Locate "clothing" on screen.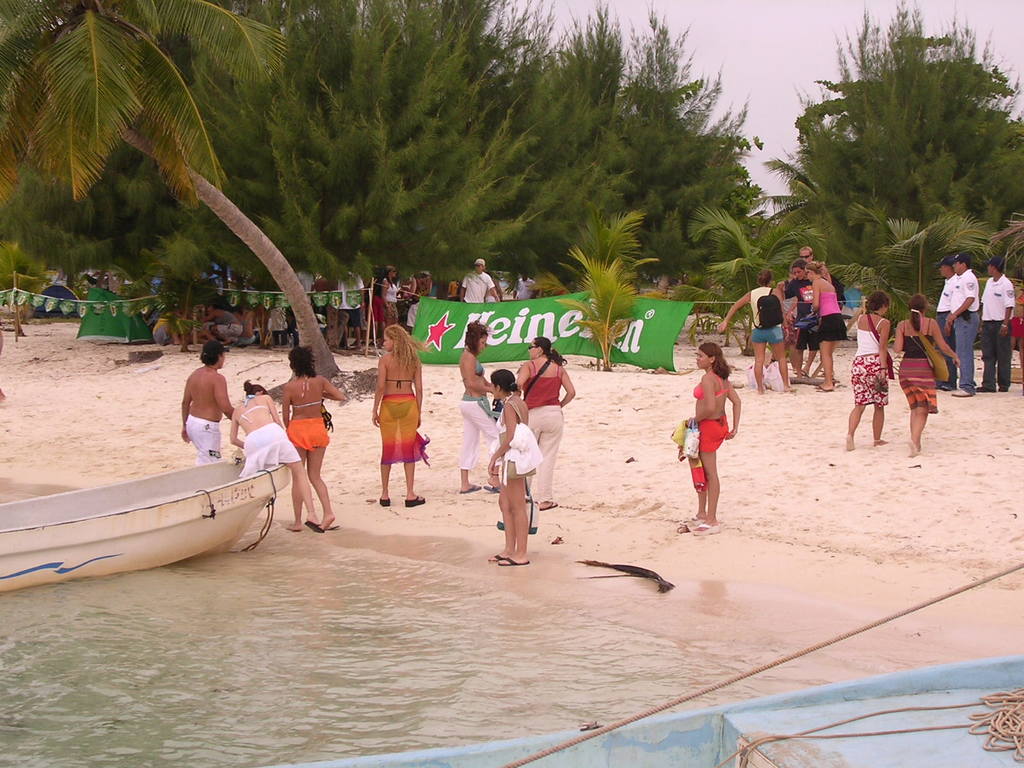
On screen at [x1=897, y1=324, x2=938, y2=411].
